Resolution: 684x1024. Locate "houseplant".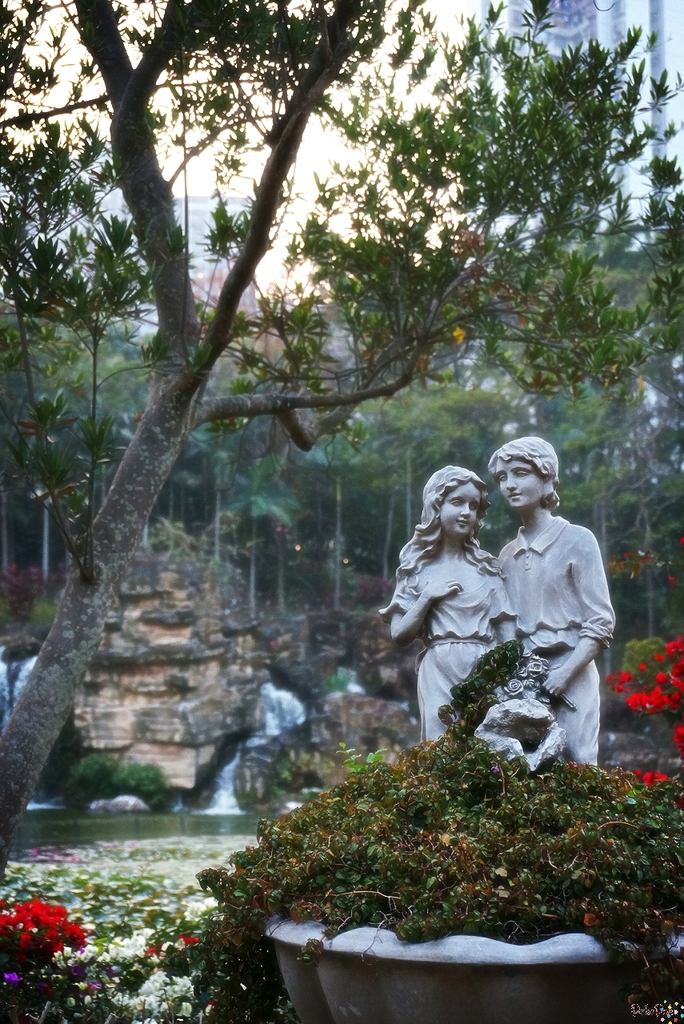
crop(178, 637, 683, 1015).
